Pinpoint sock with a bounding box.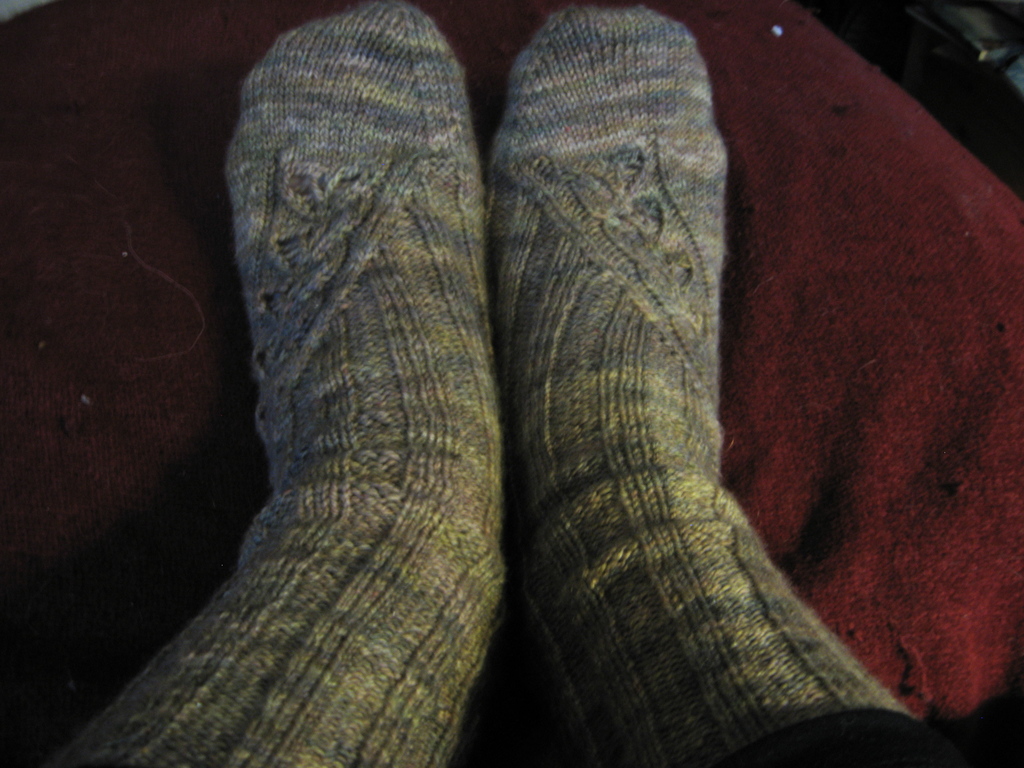
left=488, top=3, right=915, bottom=767.
